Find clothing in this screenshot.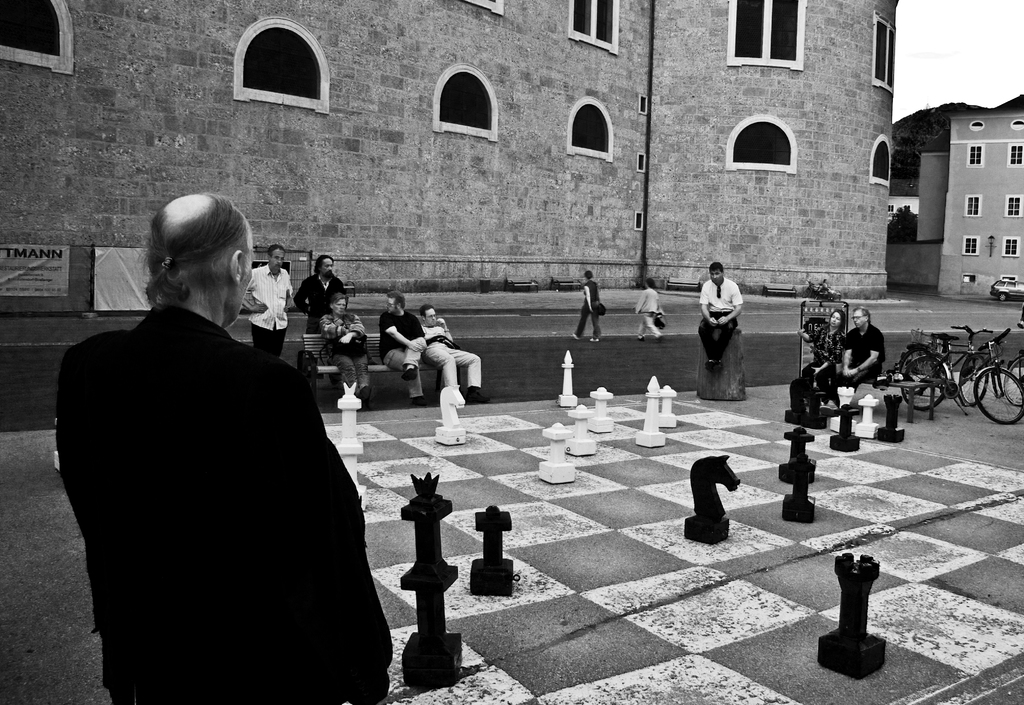
The bounding box for clothing is region(845, 324, 890, 386).
